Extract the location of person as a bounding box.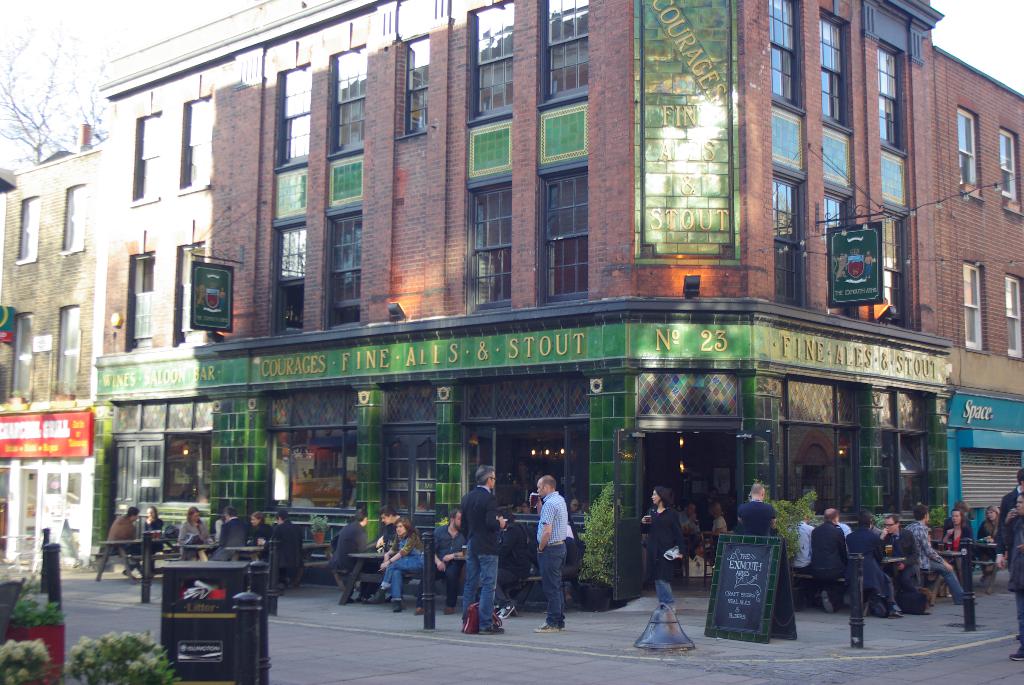
box(1007, 496, 1023, 666).
